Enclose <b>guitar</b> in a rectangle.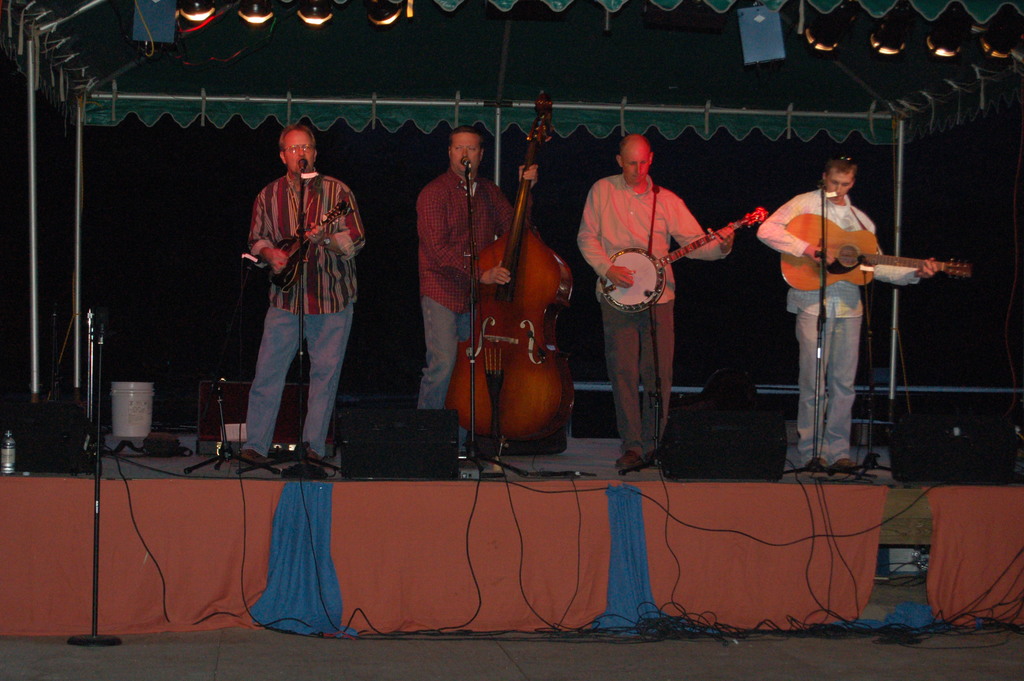
780:209:976:291.
